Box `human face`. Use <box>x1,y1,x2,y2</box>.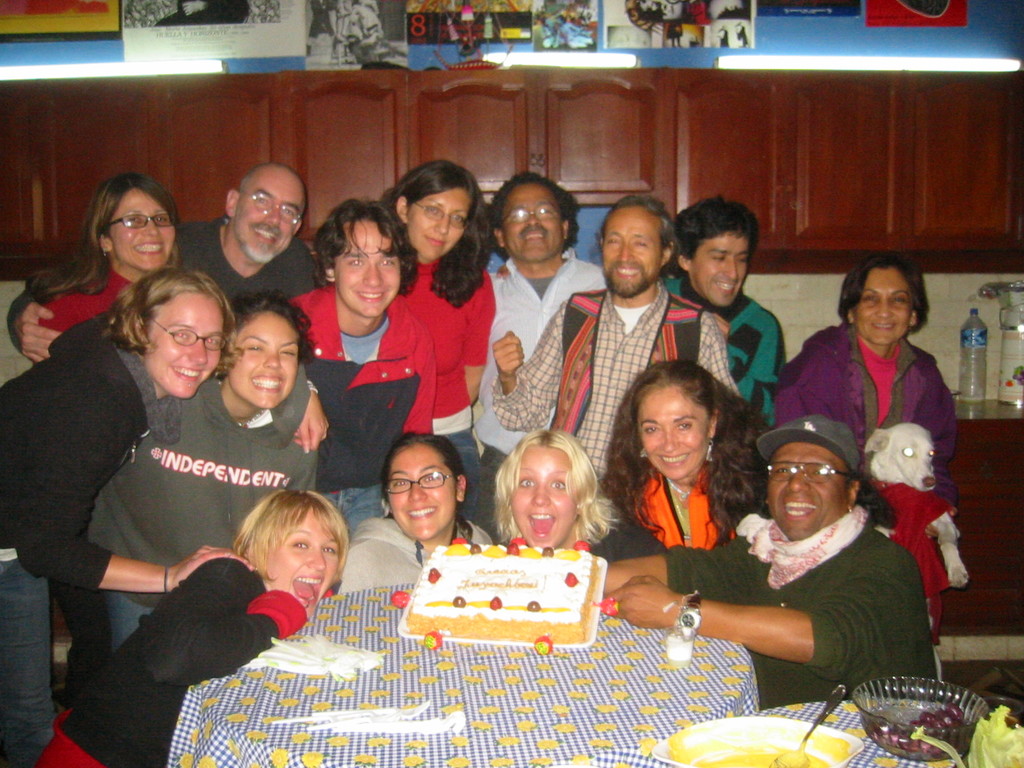
<box>150,289,221,396</box>.
